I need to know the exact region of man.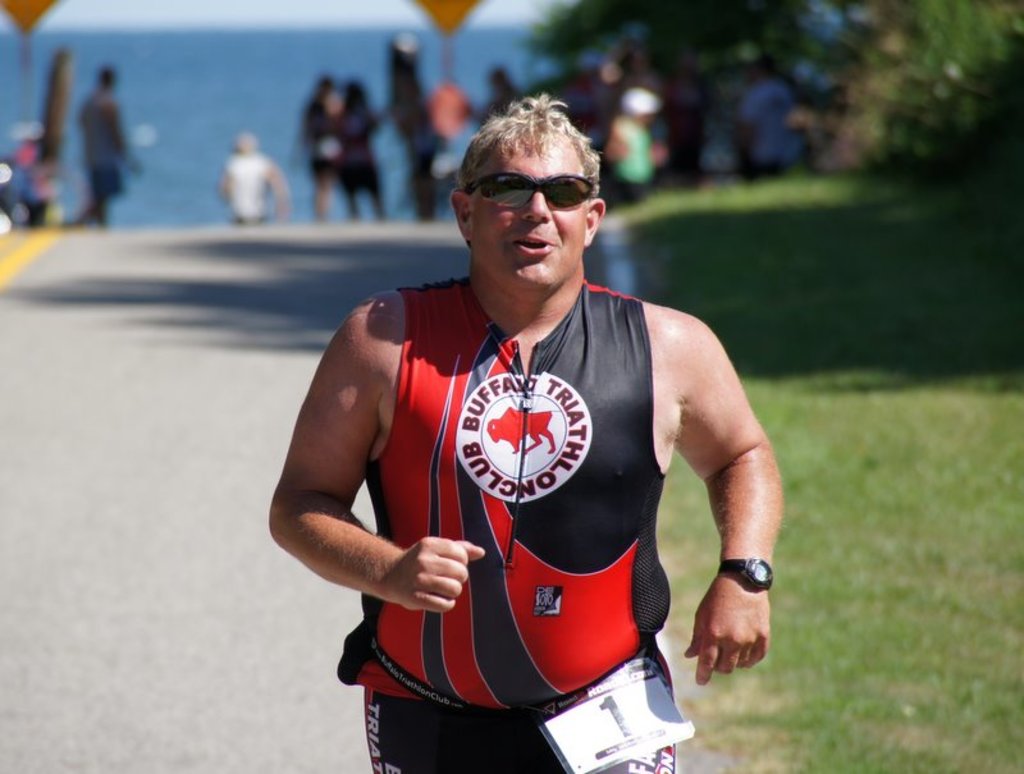
Region: locate(216, 129, 300, 220).
